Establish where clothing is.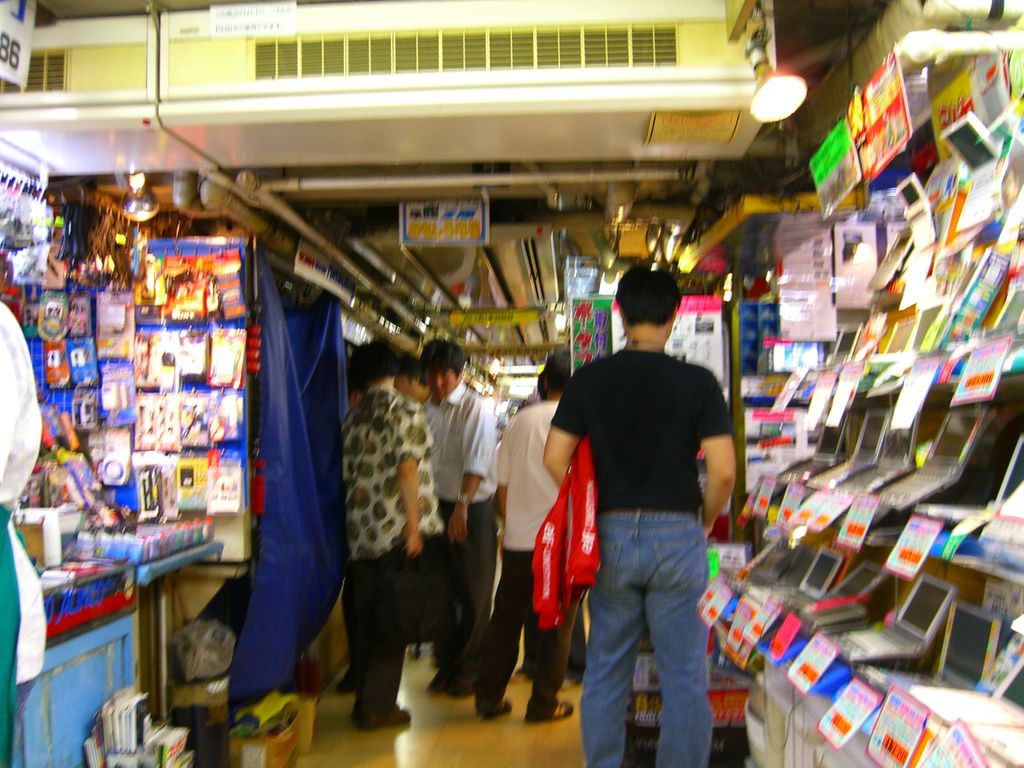
Established at box(415, 381, 488, 684).
